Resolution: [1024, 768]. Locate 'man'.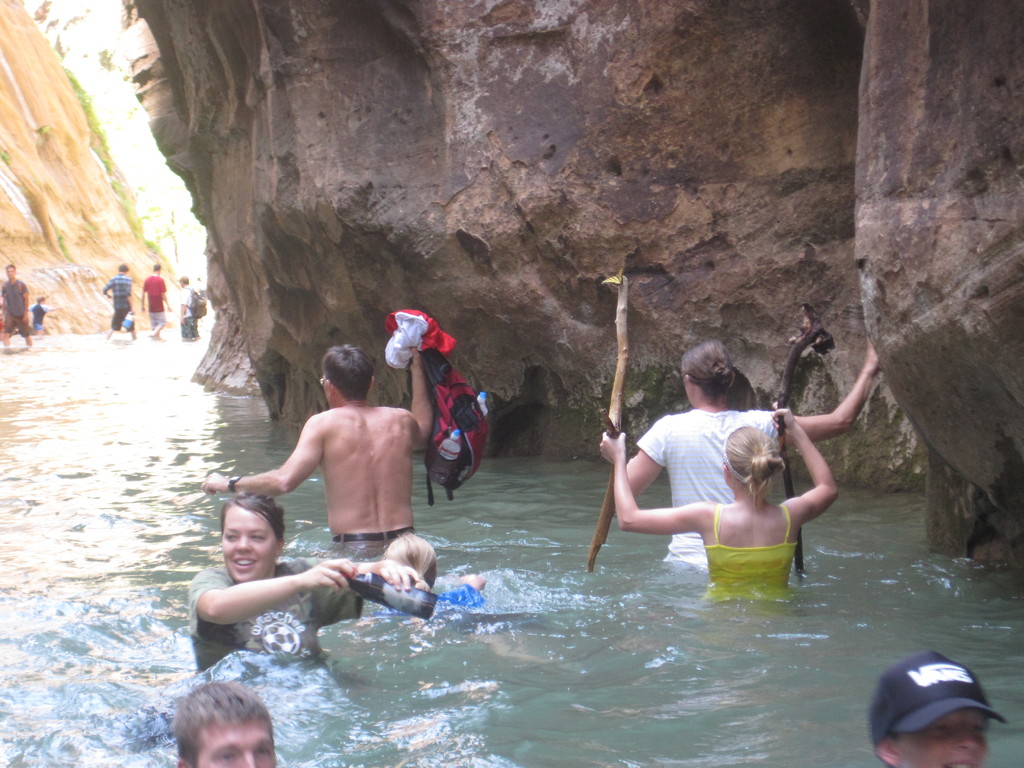
detection(174, 682, 280, 767).
